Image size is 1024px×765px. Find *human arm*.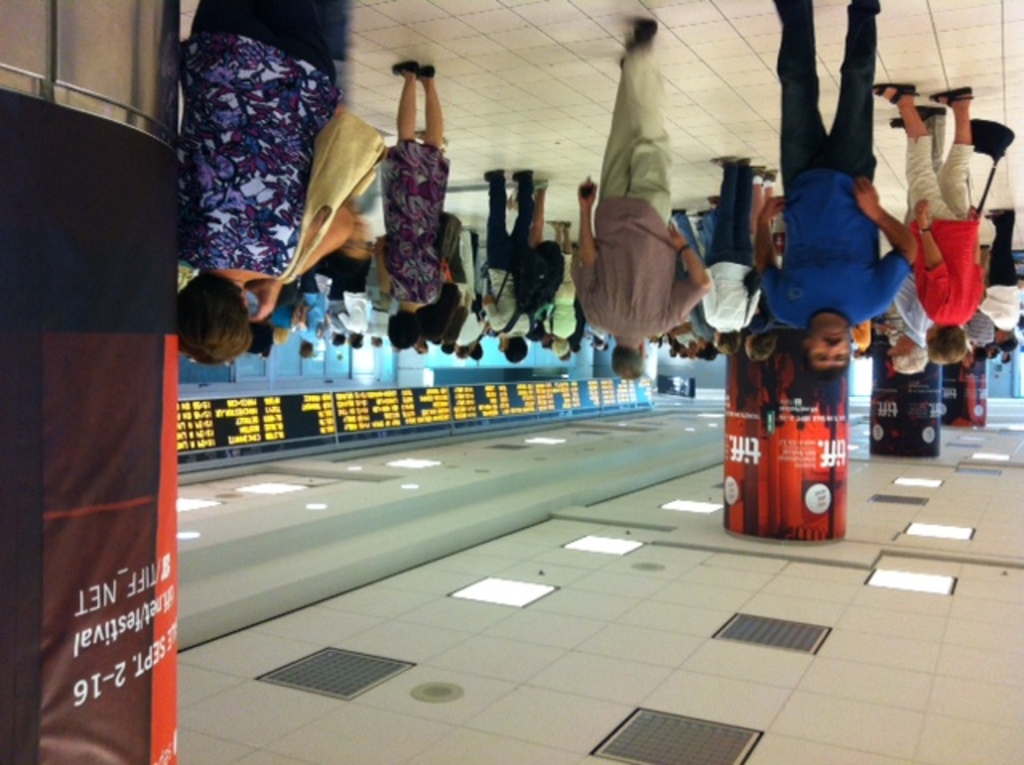
(752,182,797,334).
